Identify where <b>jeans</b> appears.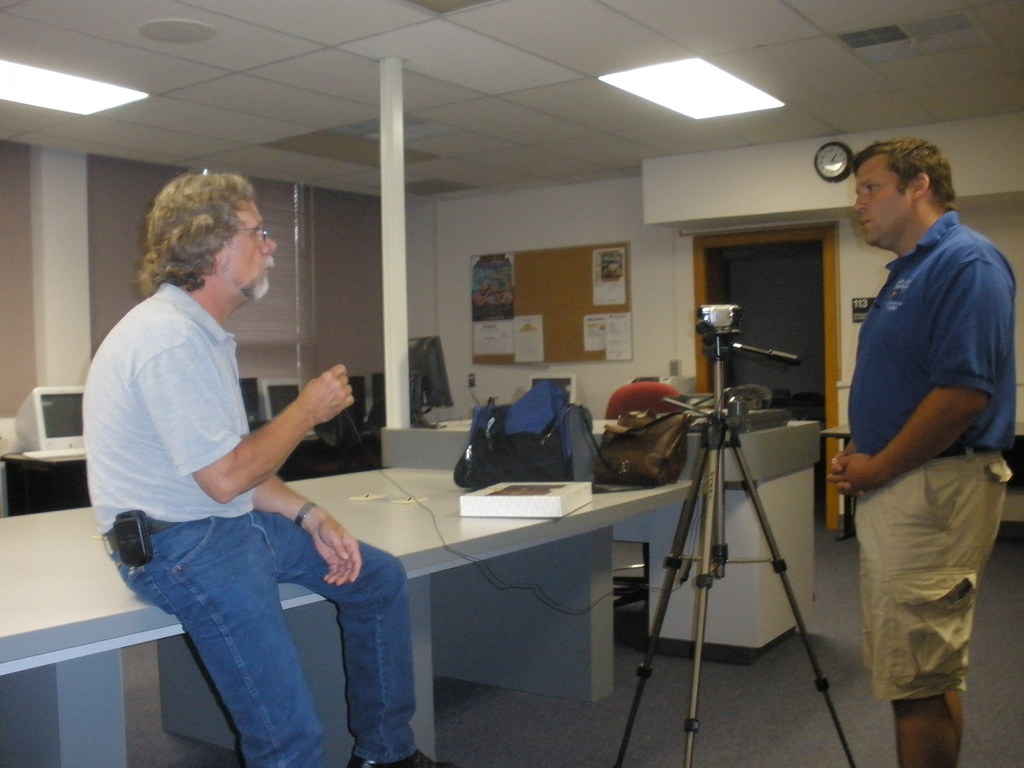
Appears at bbox=[102, 522, 419, 767].
